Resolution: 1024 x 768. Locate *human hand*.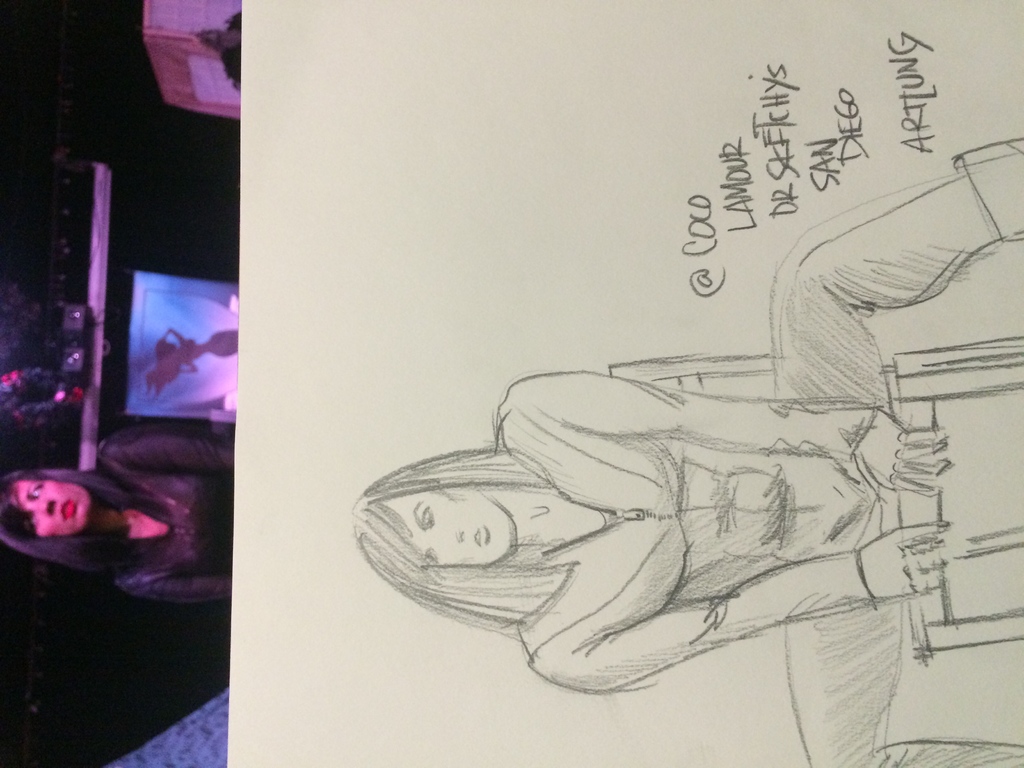
bbox=[856, 518, 954, 604].
